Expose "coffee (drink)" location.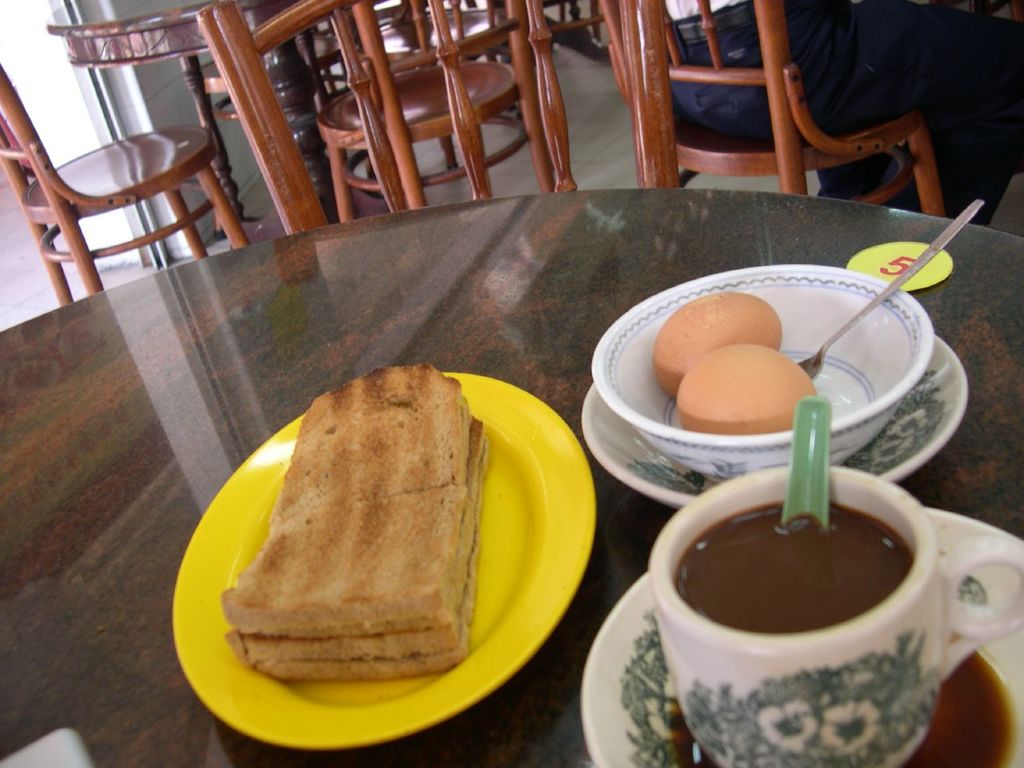
Exposed at [681, 499, 920, 624].
